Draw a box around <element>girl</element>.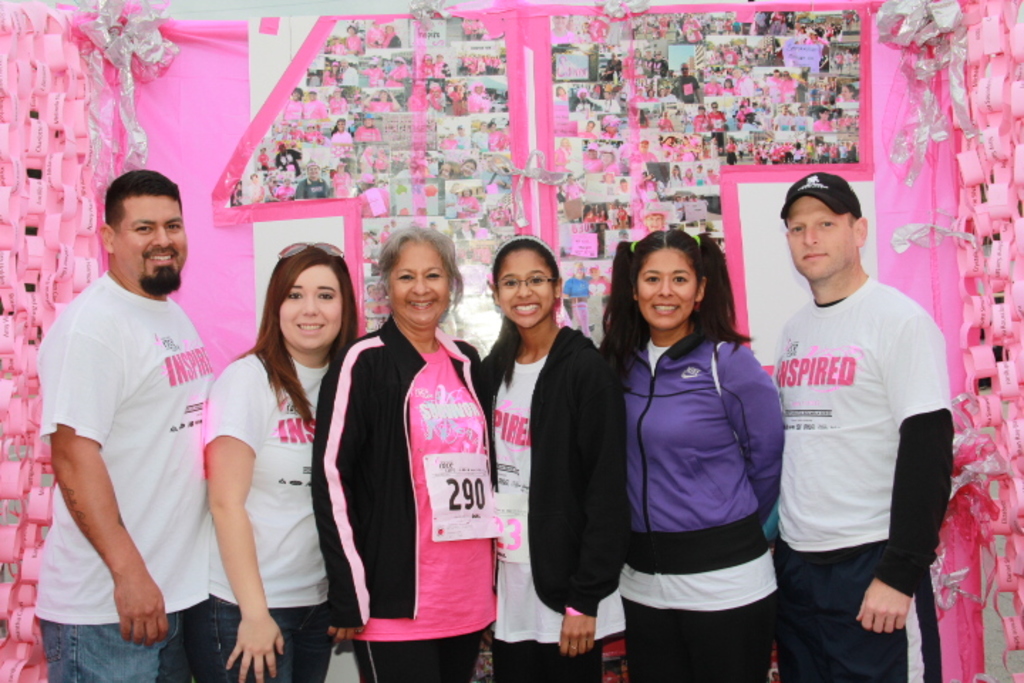
box=[183, 245, 358, 680].
